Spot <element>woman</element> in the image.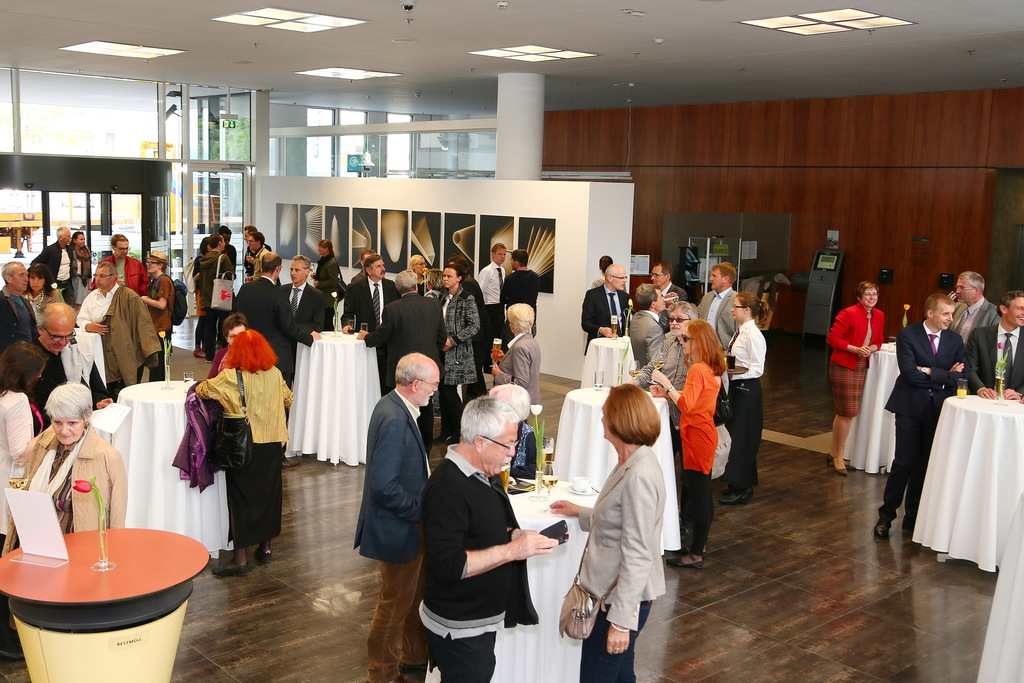
<element>woman</element> found at region(547, 381, 668, 682).
